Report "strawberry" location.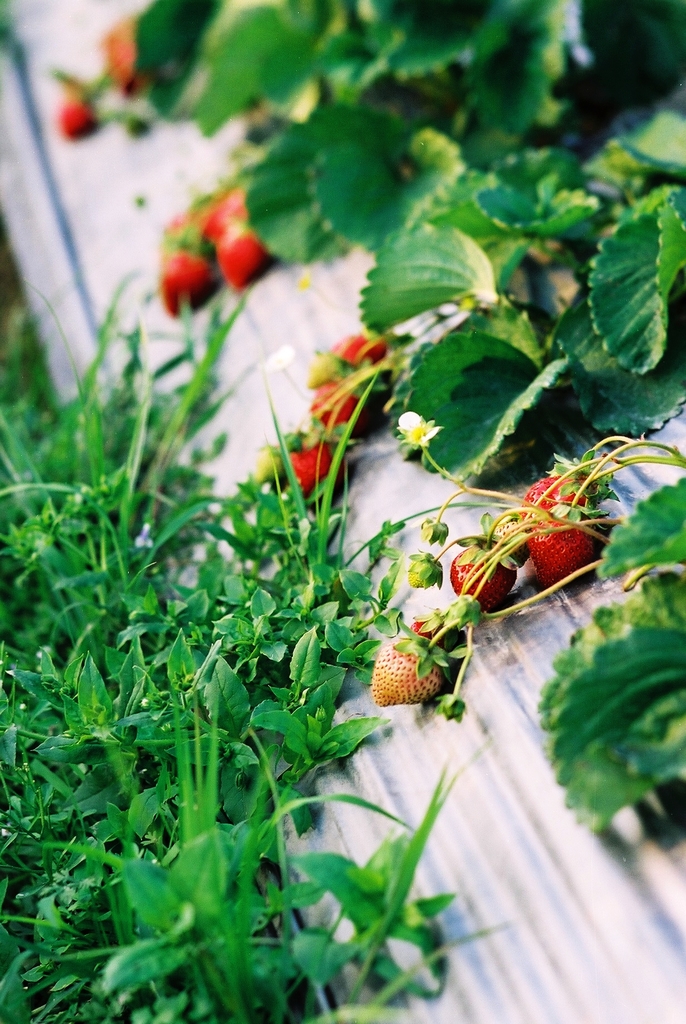
Report: 281:439:333:500.
